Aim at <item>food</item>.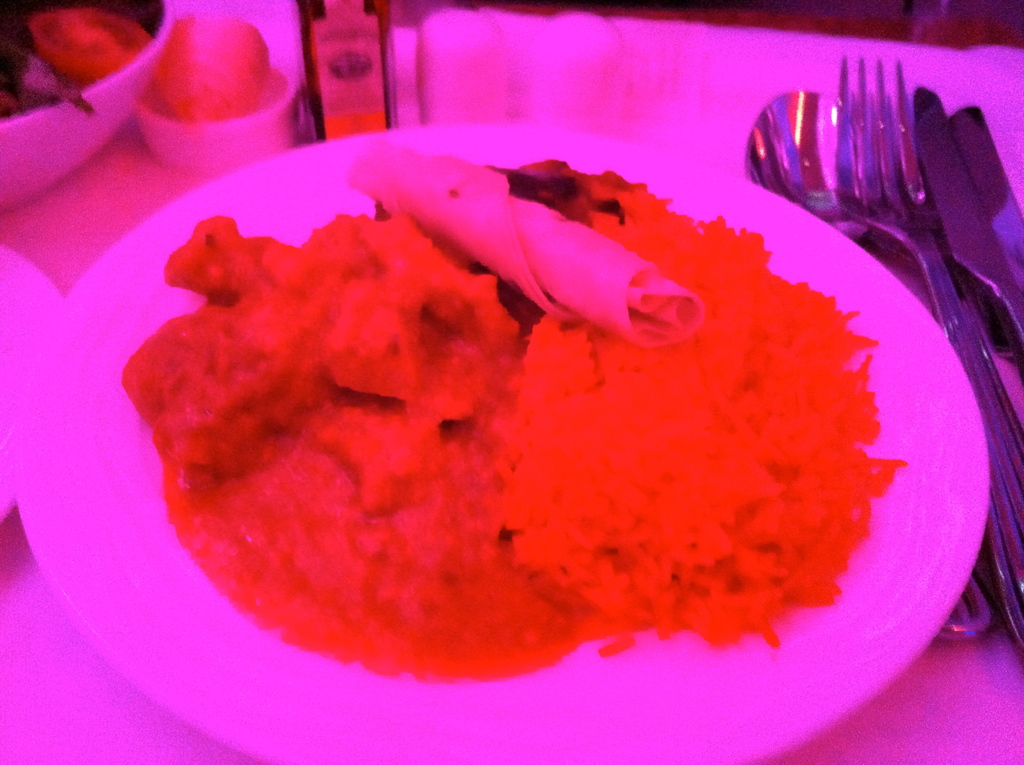
Aimed at locate(0, 0, 159, 124).
